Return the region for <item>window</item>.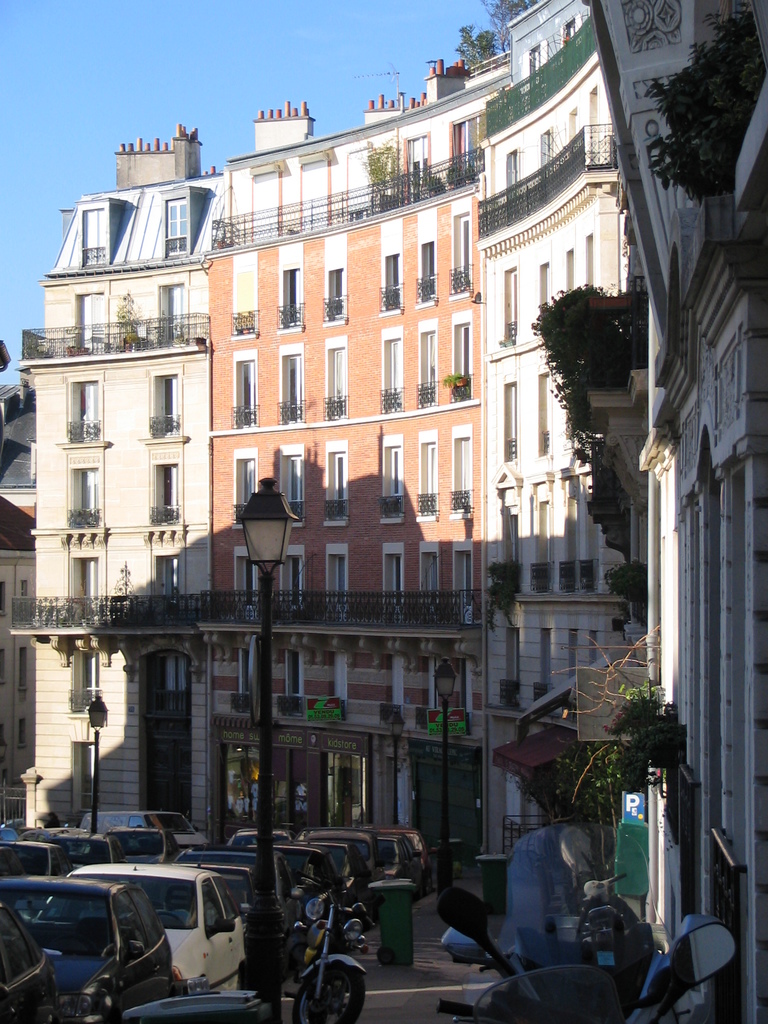
<bbox>383, 255, 399, 309</bbox>.
